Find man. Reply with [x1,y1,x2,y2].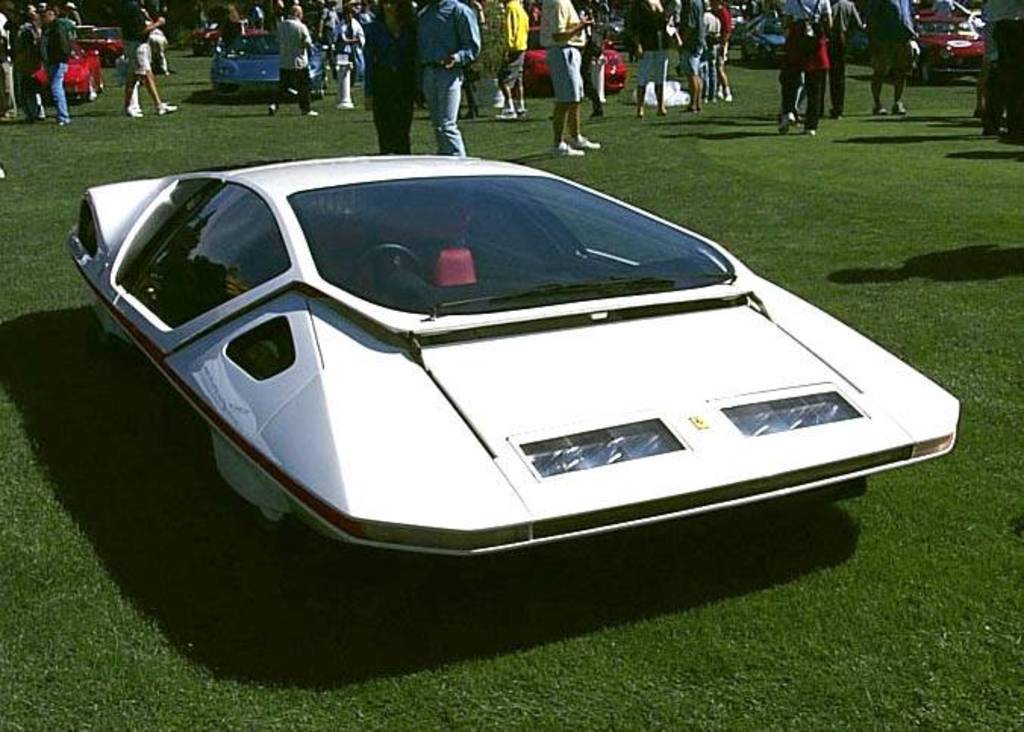
[535,0,597,153].
